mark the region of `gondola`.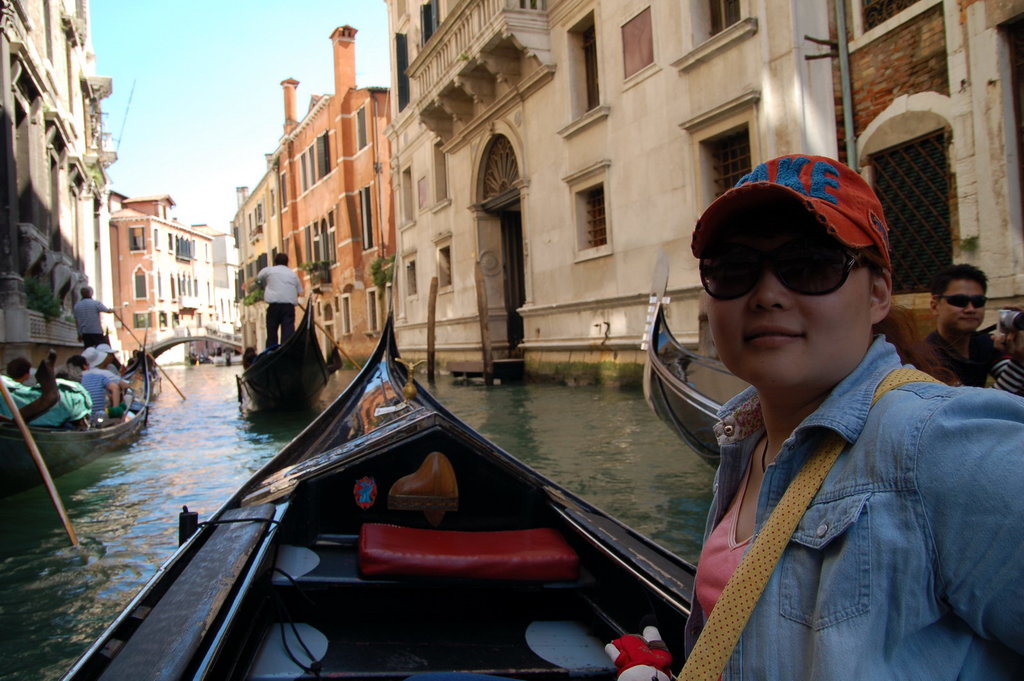
Region: rect(0, 323, 143, 507).
